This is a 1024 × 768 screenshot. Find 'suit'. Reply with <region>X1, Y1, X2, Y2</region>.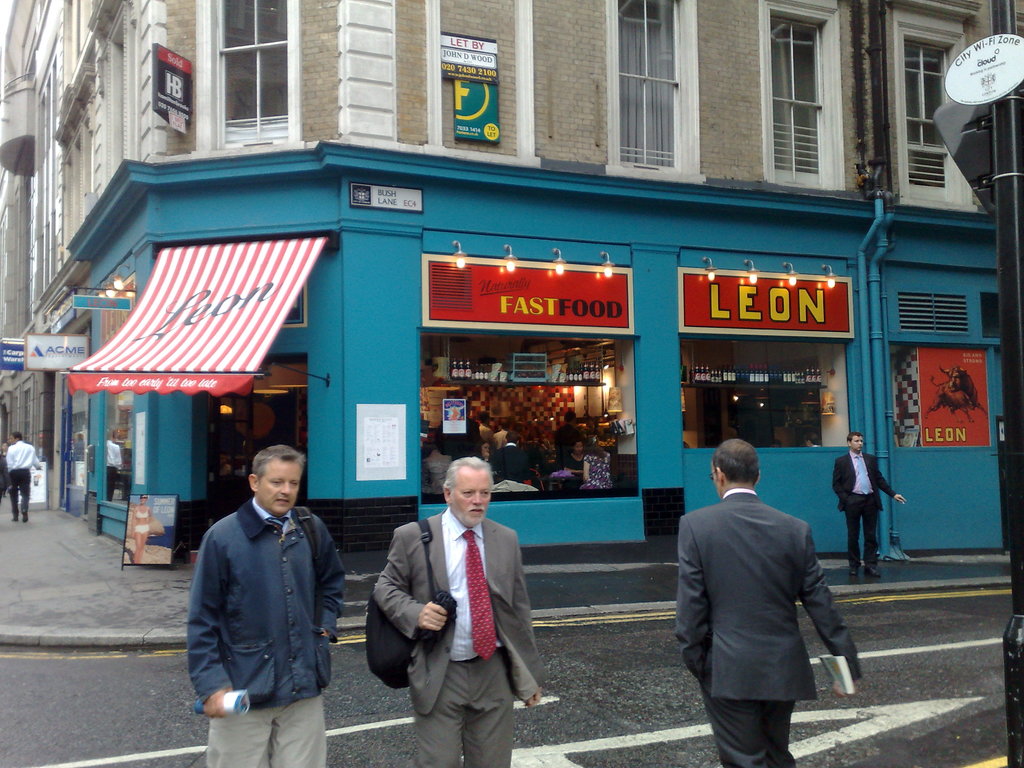
<region>667, 460, 858, 753</region>.
